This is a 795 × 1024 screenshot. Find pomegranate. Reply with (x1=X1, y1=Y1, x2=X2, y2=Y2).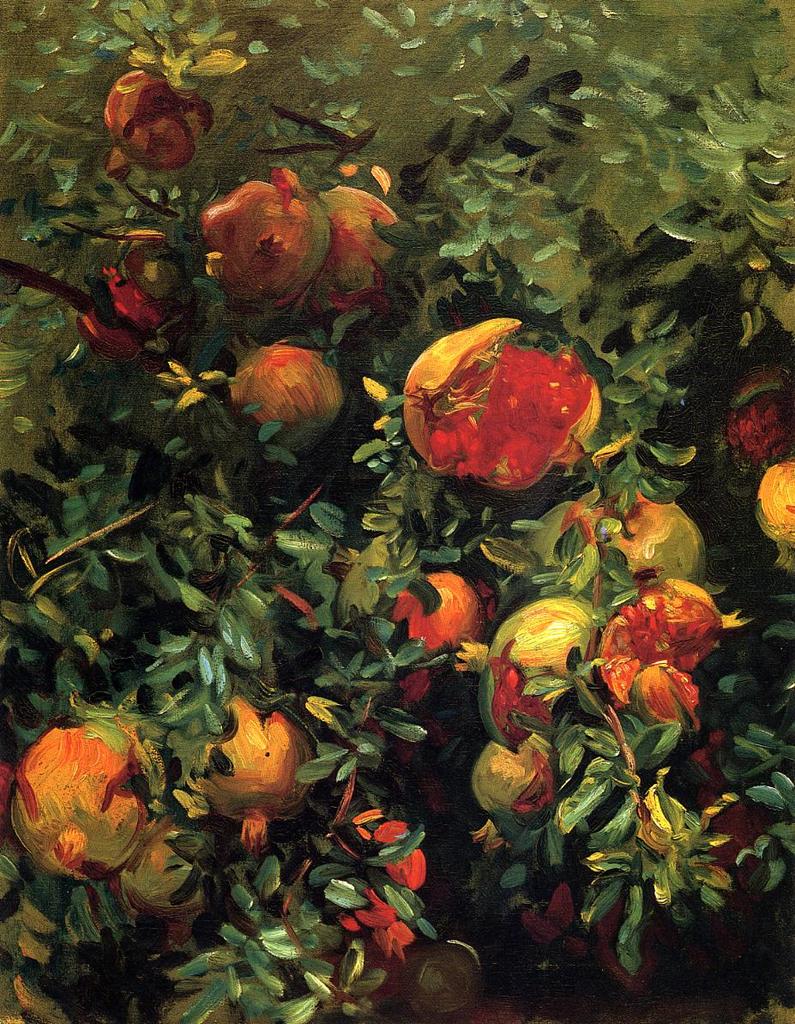
(x1=471, y1=736, x2=563, y2=854).
